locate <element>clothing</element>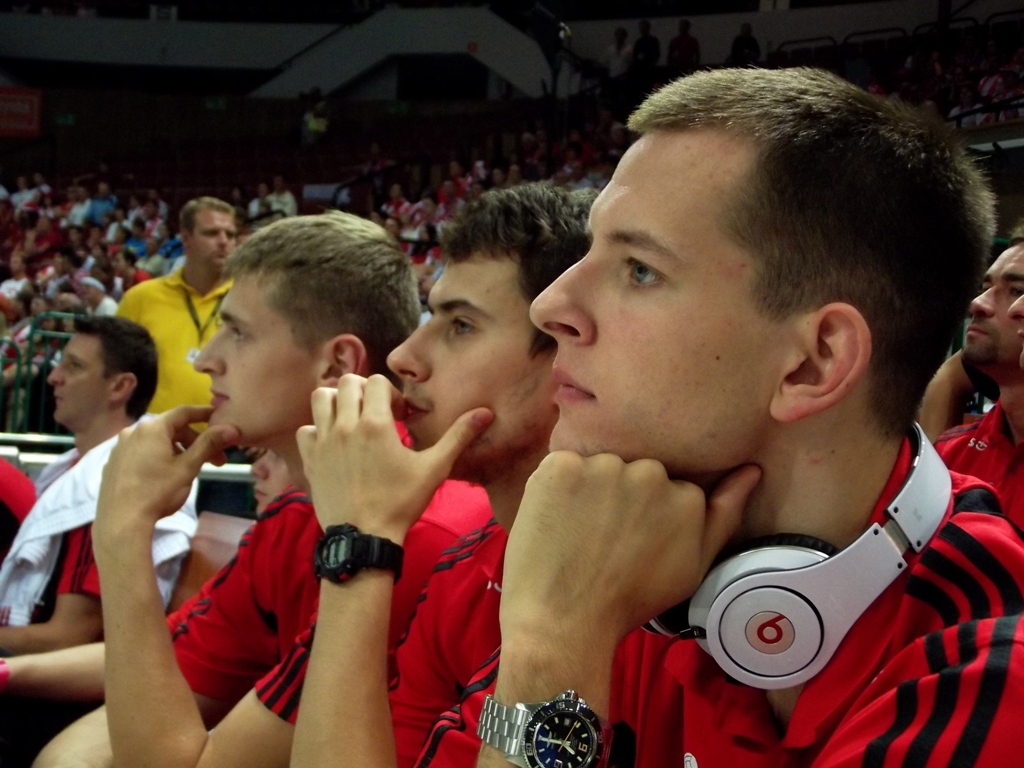
161:426:498:722
